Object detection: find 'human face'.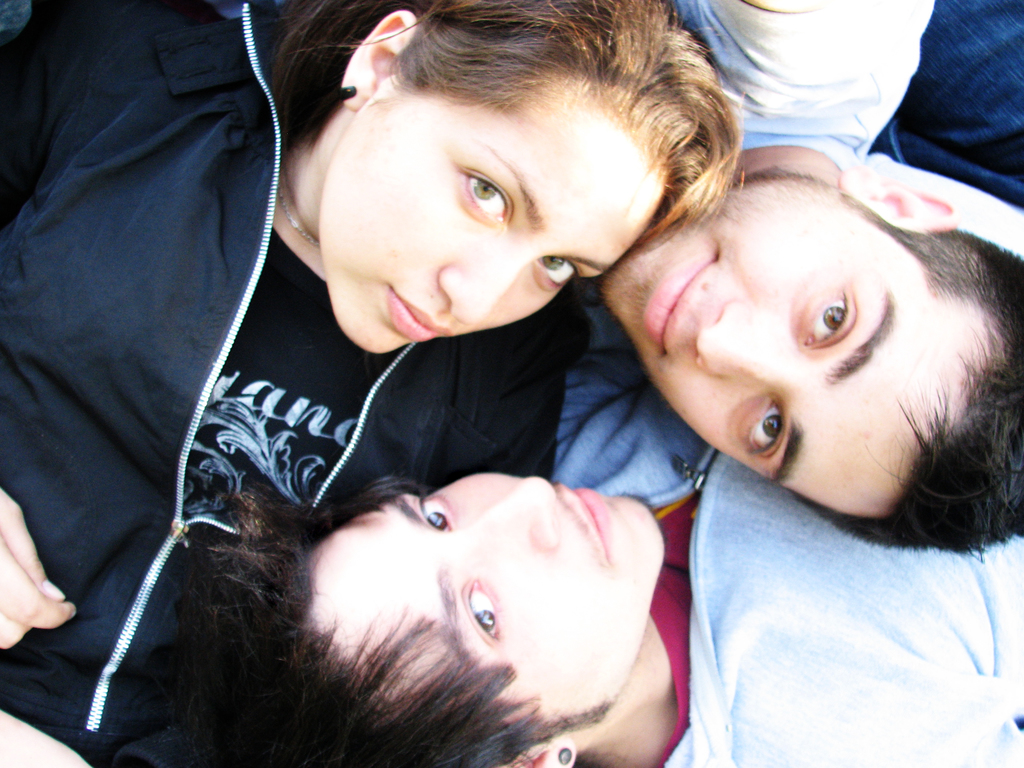
l=317, t=67, r=668, b=357.
